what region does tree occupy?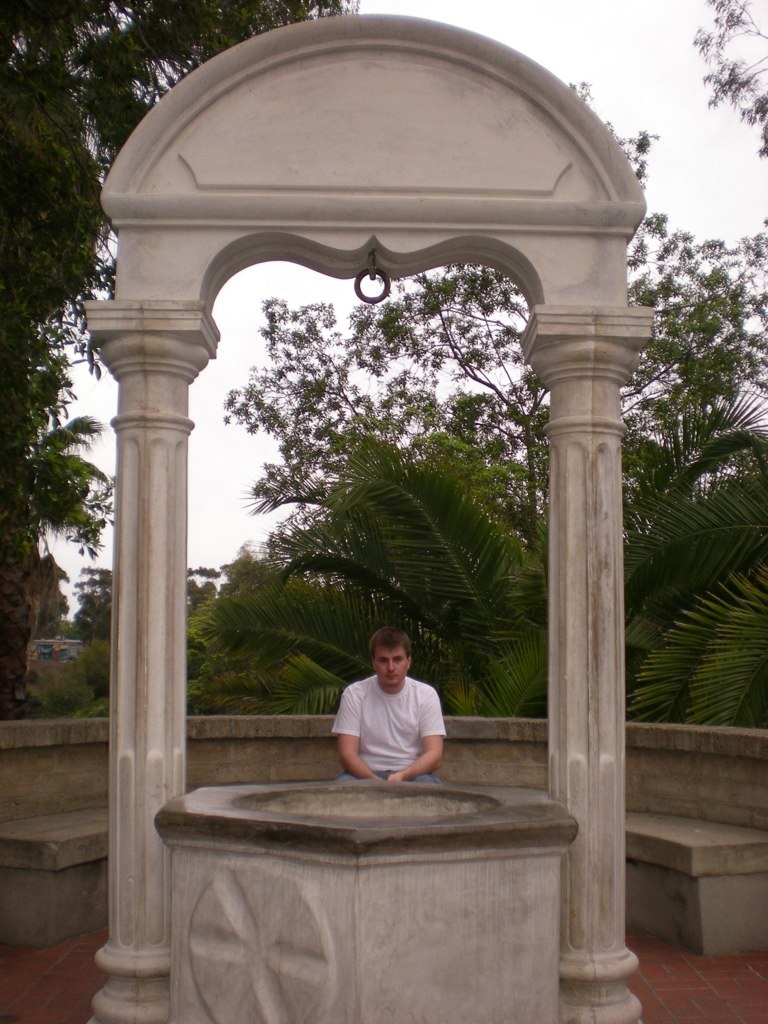
(left=171, top=416, right=739, bottom=717).
